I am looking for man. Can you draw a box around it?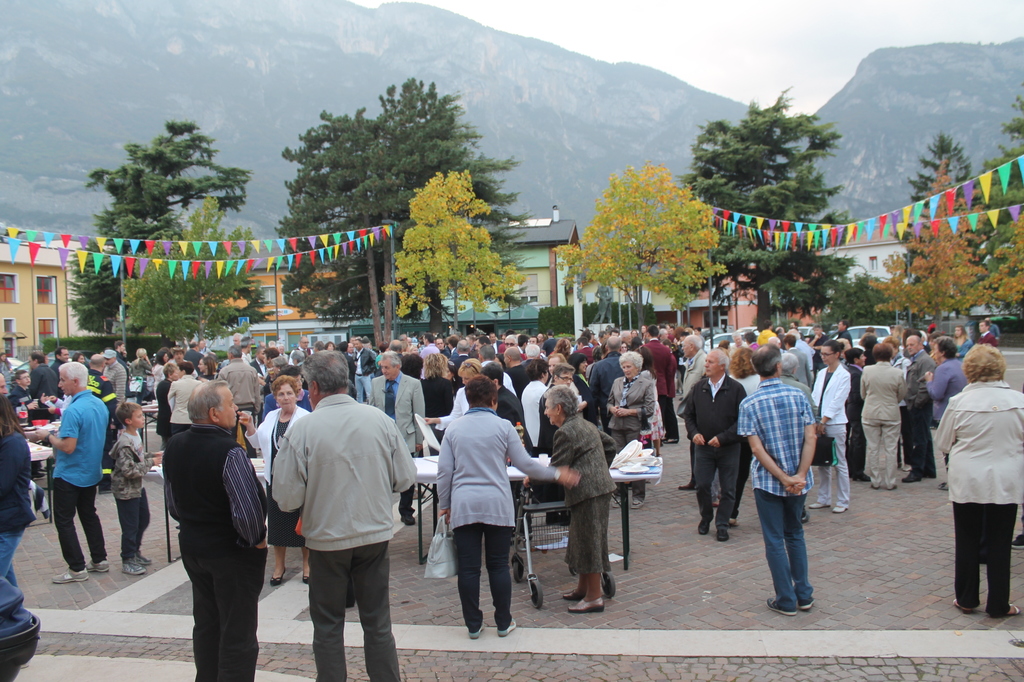
Sure, the bounding box is box(364, 352, 427, 526).
